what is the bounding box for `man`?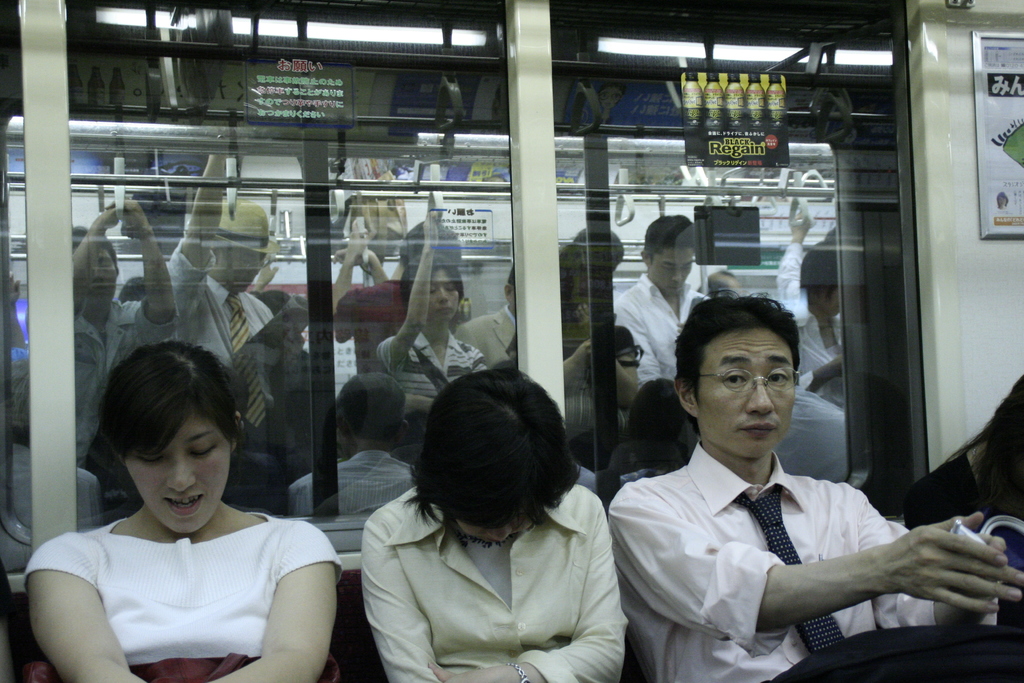
[left=609, top=290, right=1023, bottom=682].
